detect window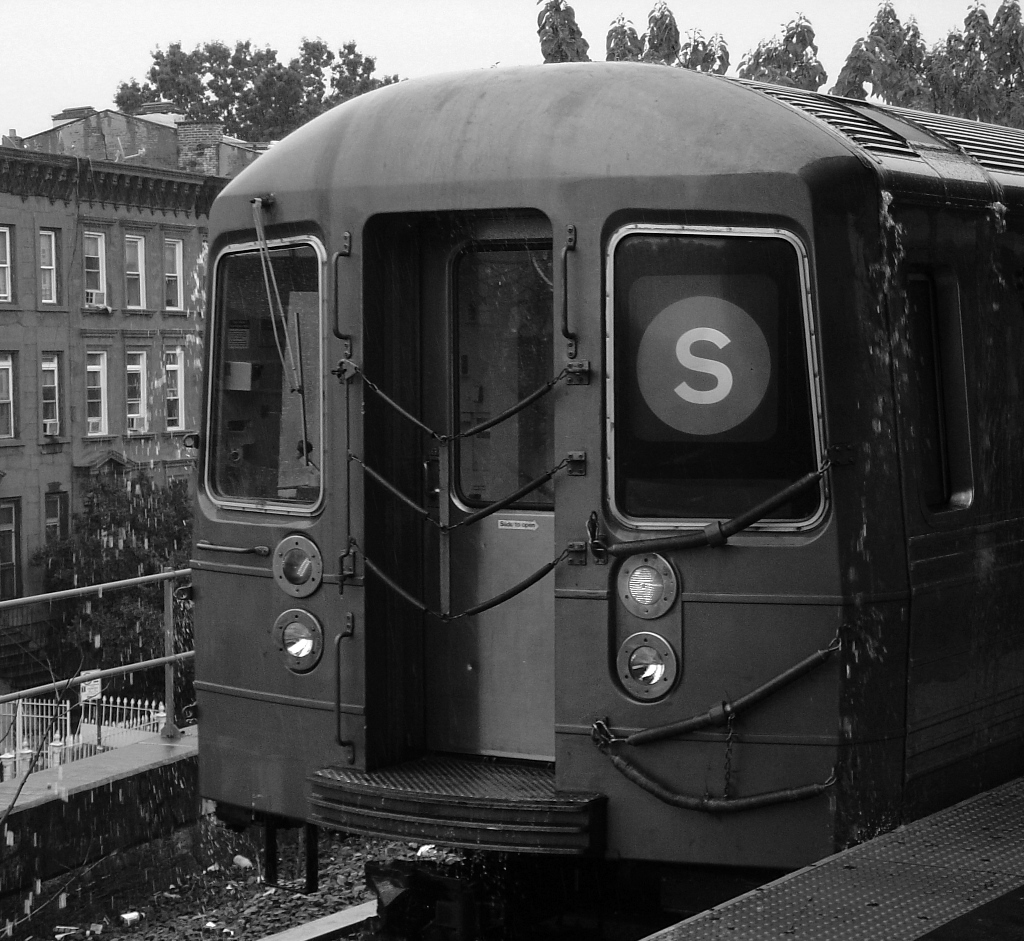
box=[164, 343, 184, 433]
